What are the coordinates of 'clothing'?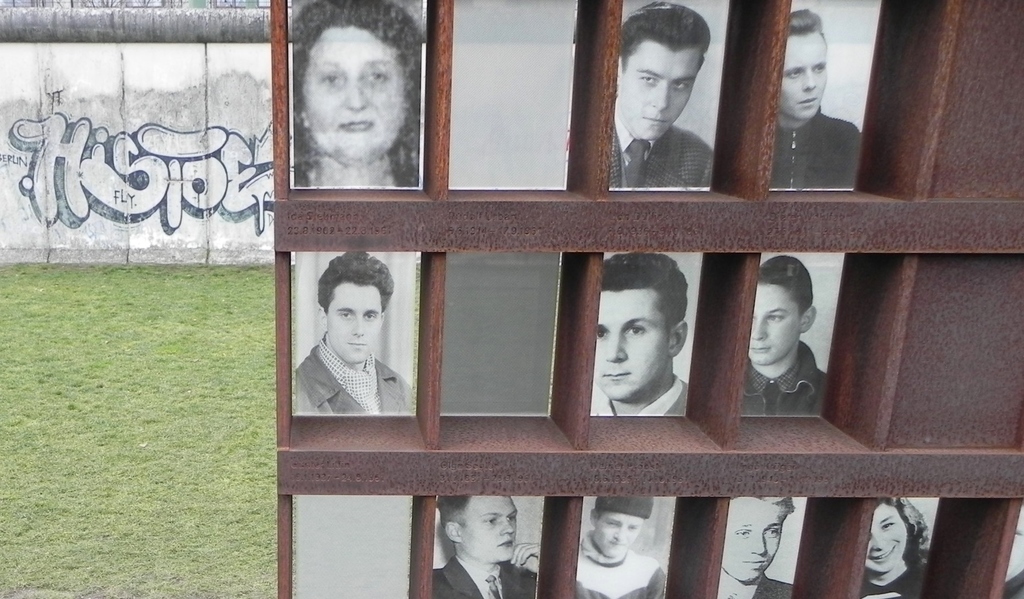
region(291, 336, 417, 418).
